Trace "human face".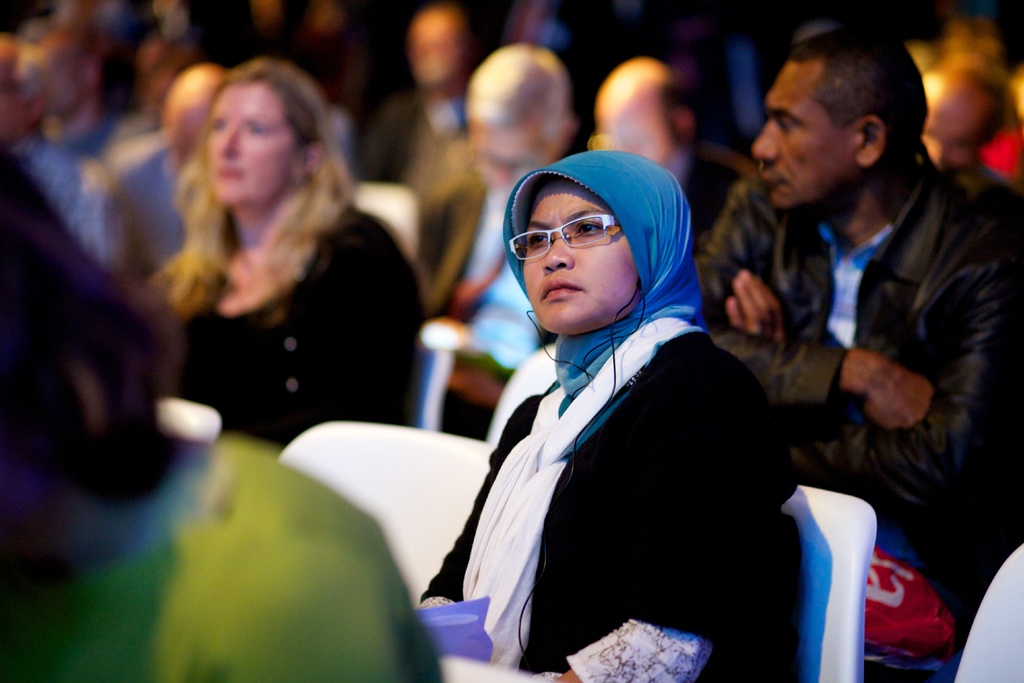
Traced to crop(755, 52, 867, 208).
